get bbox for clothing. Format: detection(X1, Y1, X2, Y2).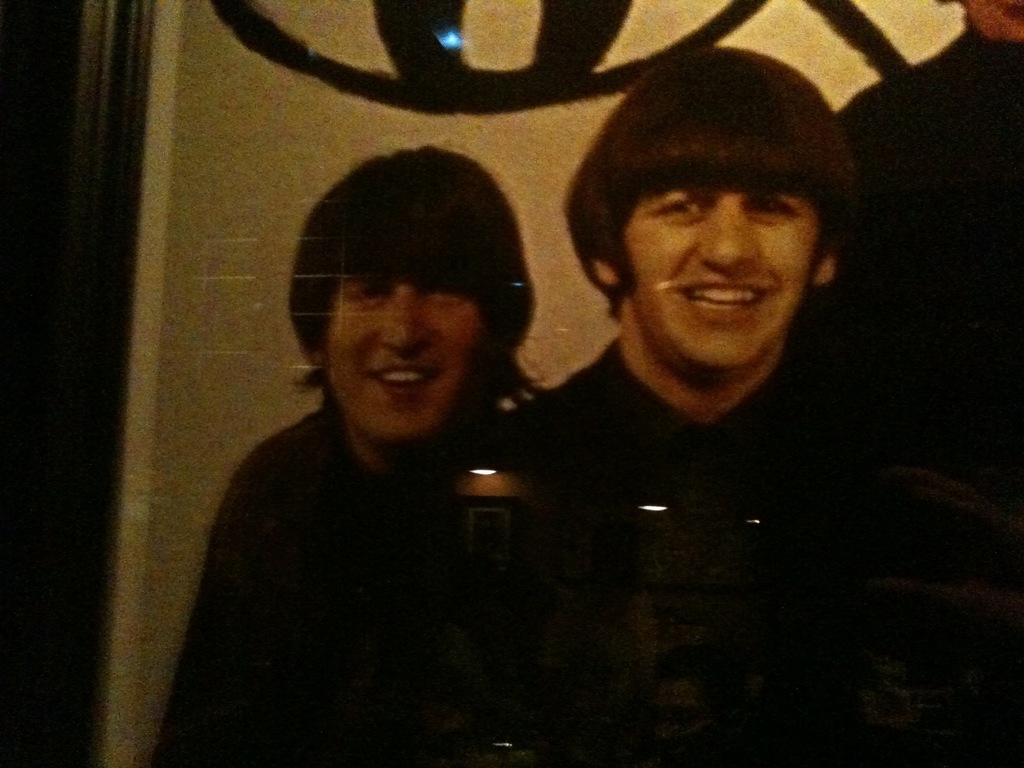
detection(393, 331, 883, 767).
